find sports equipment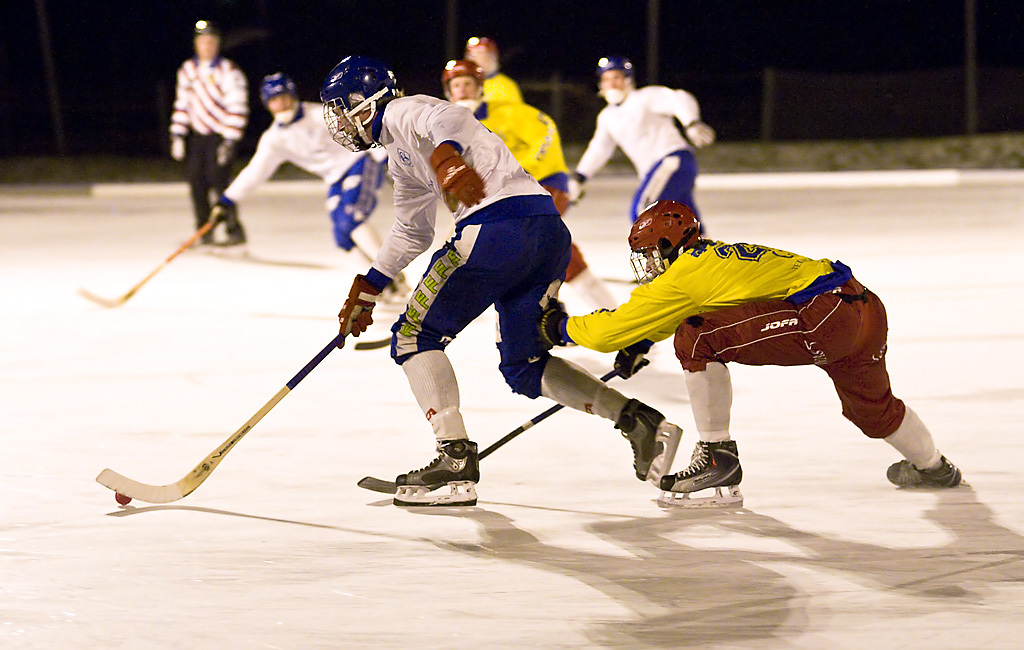
detection(598, 58, 632, 104)
